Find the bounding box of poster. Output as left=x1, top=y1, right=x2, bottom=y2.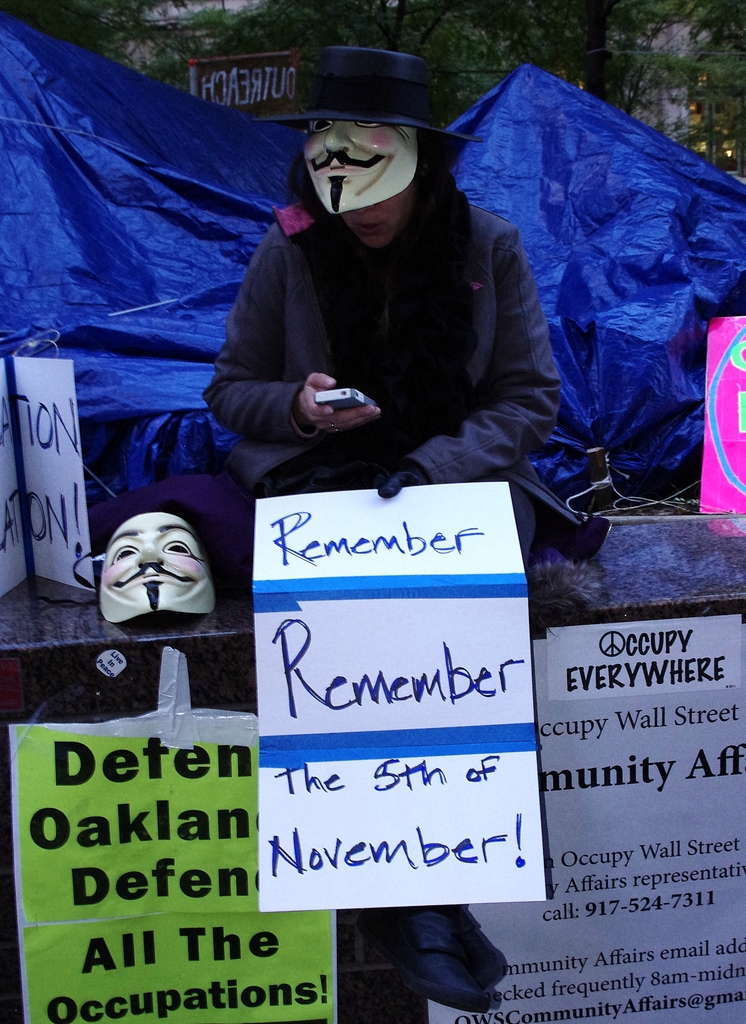
left=428, top=614, right=745, bottom=1023.
